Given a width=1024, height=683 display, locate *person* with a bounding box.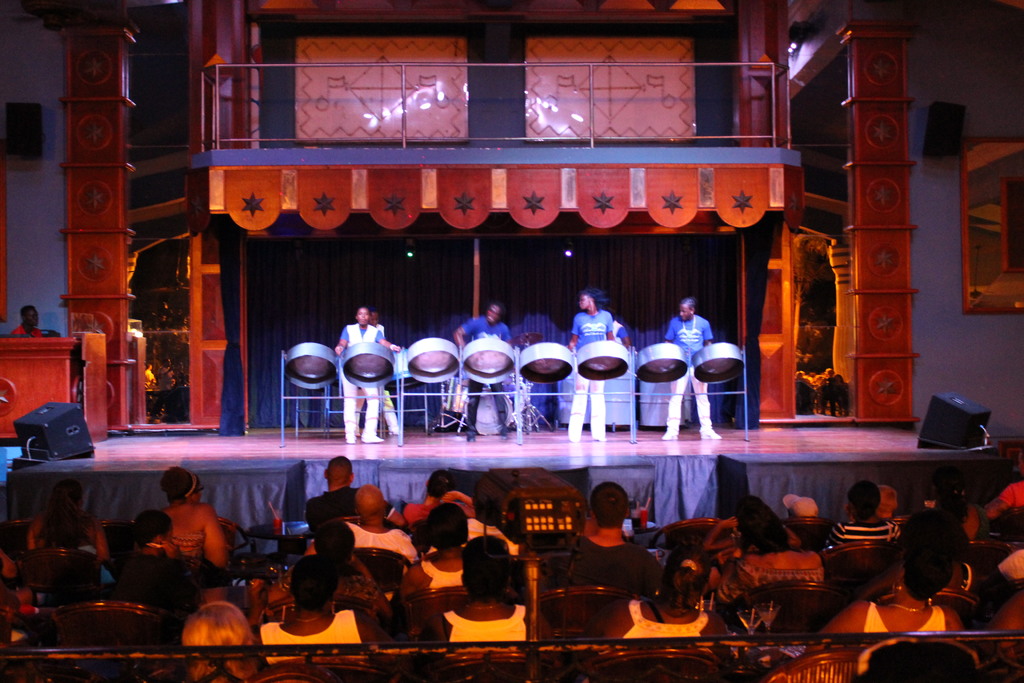
Located: Rect(661, 293, 724, 440).
